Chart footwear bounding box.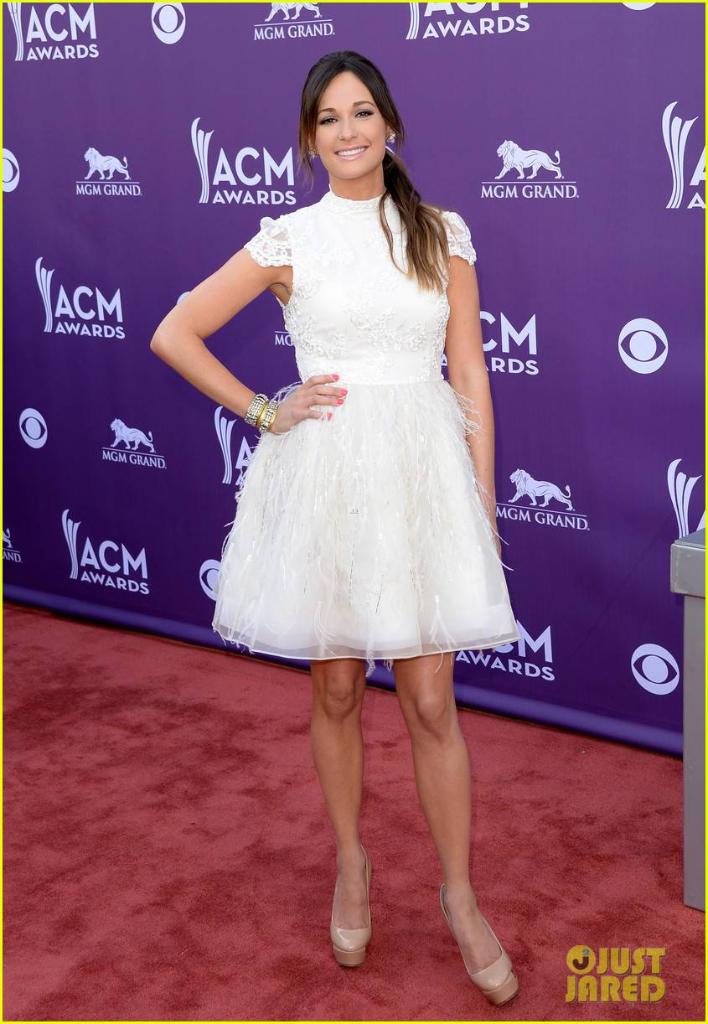
Charted: Rect(444, 869, 518, 1012).
